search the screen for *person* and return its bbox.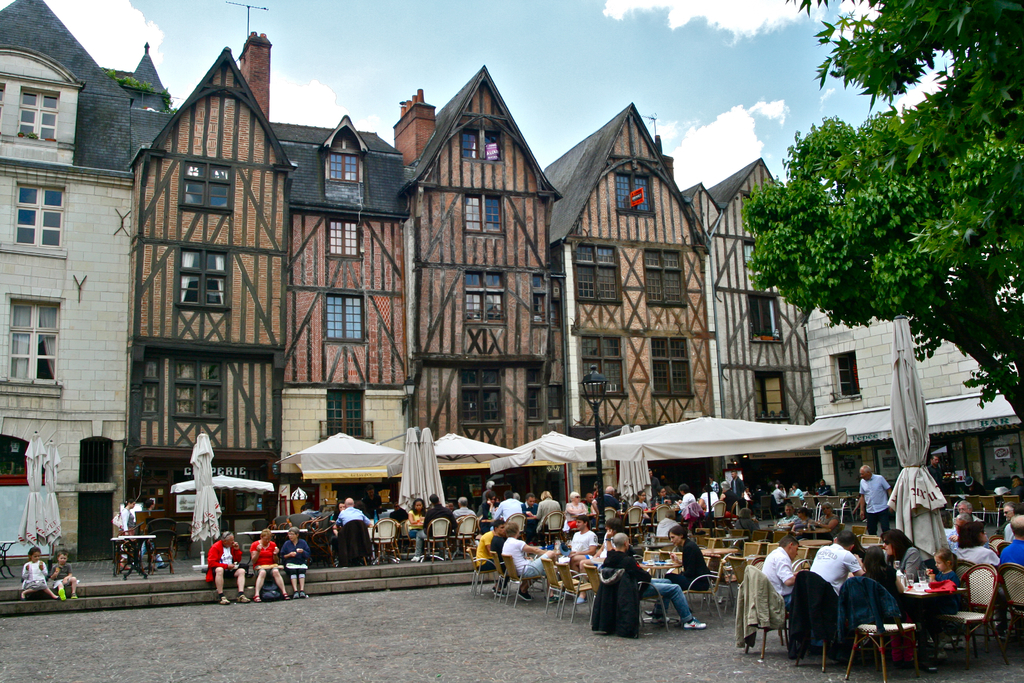
Found: 815:477:835:500.
